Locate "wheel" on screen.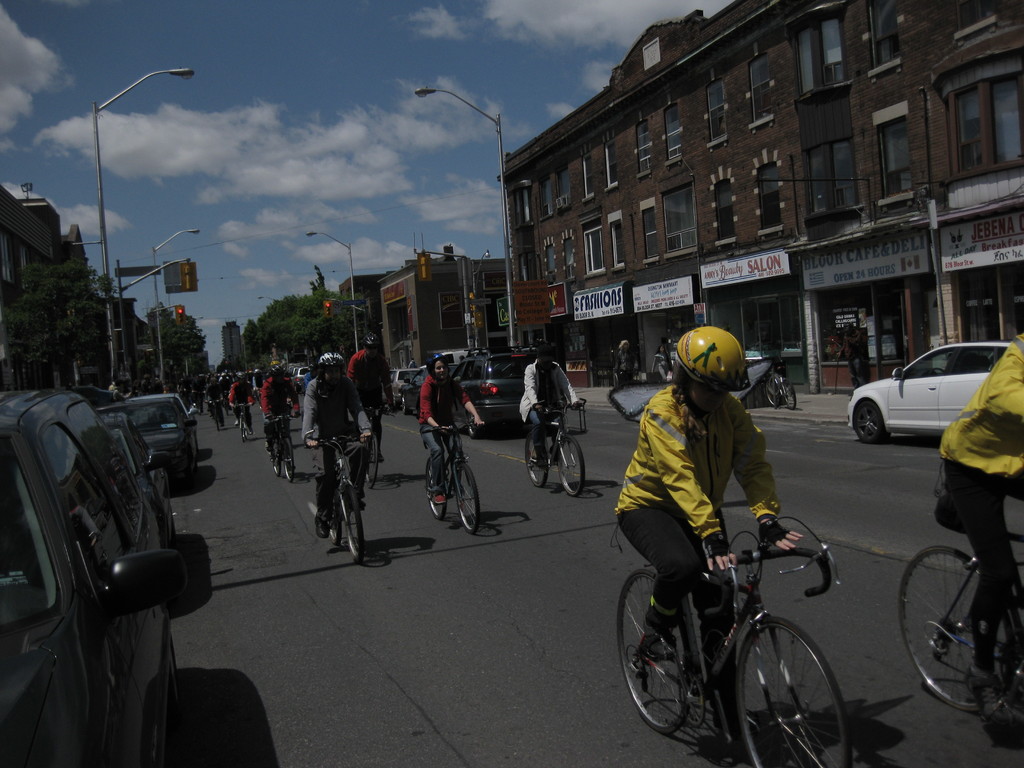
On screen at 465,417,480,436.
